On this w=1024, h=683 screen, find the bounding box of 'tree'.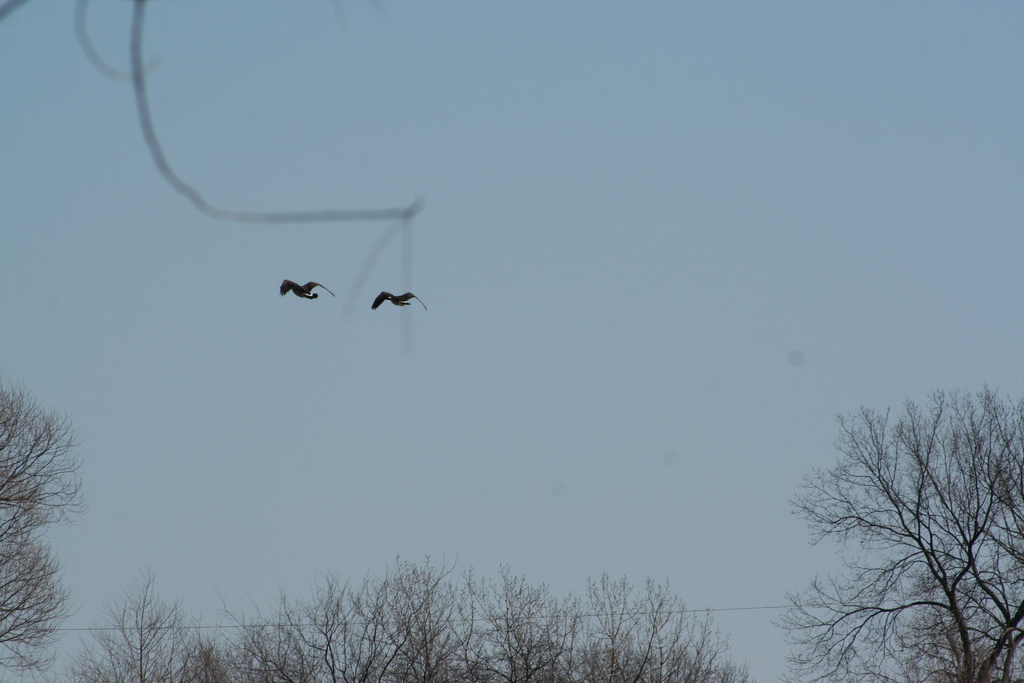
Bounding box: x1=202 y1=557 x2=747 y2=682.
